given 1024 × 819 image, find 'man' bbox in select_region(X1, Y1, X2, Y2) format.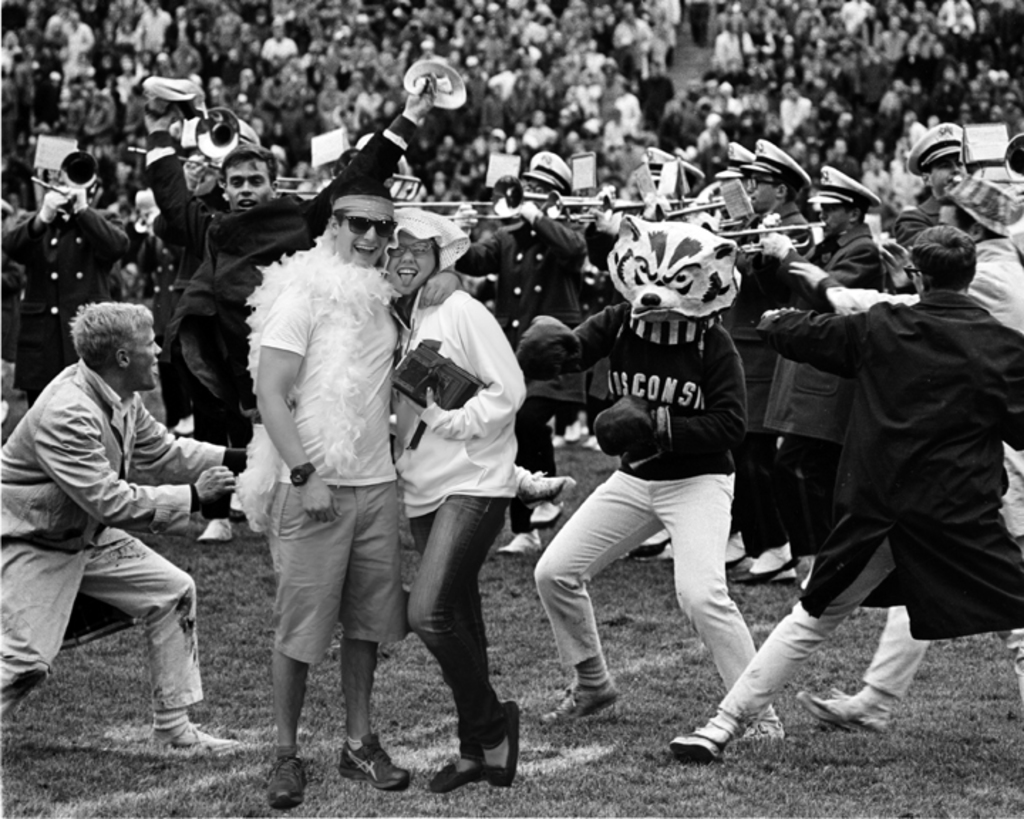
select_region(253, 188, 461, 808).
